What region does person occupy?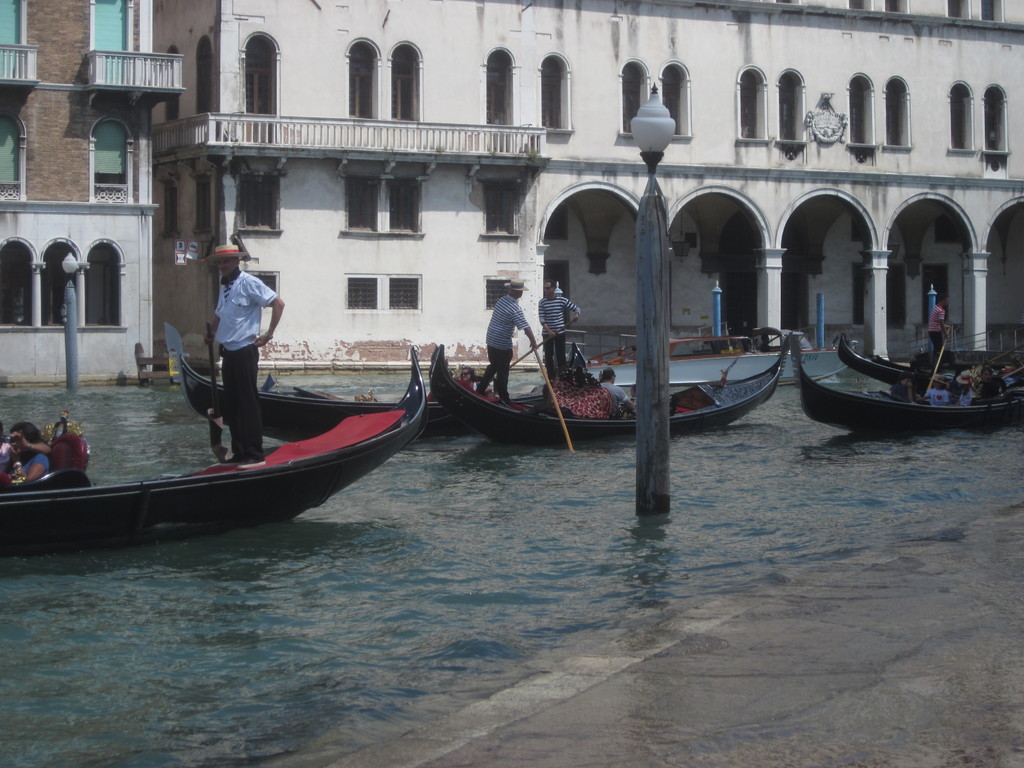
select_region(472, 276, 529, 404).
